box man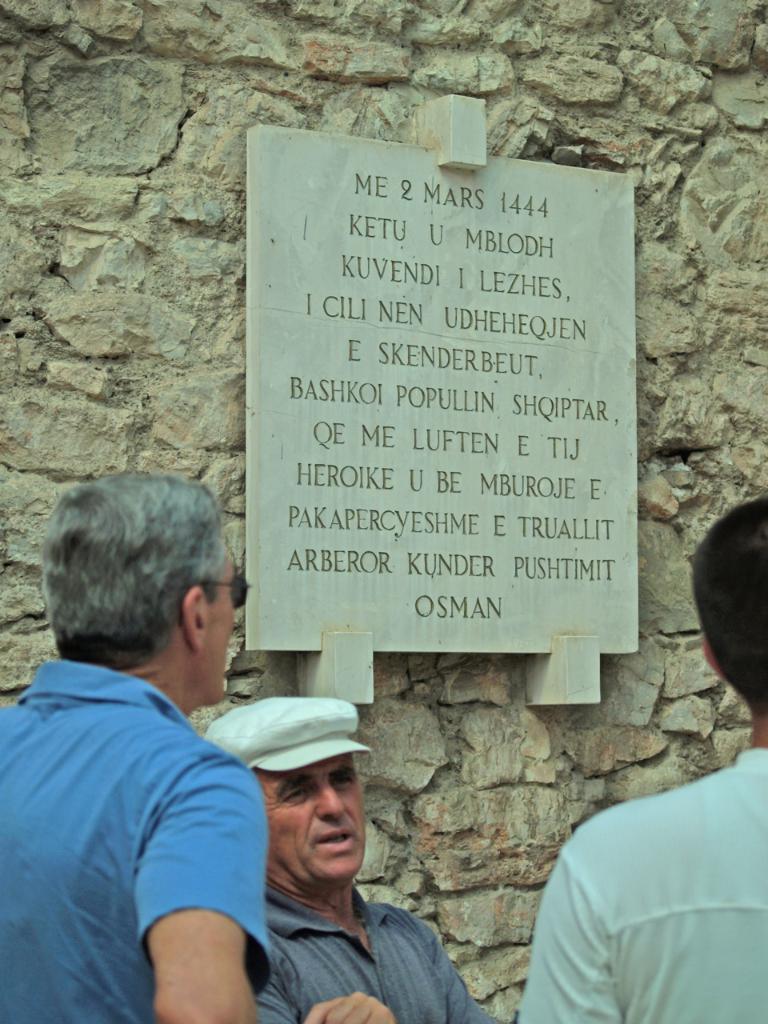
(8, 428, 309, 1014)
